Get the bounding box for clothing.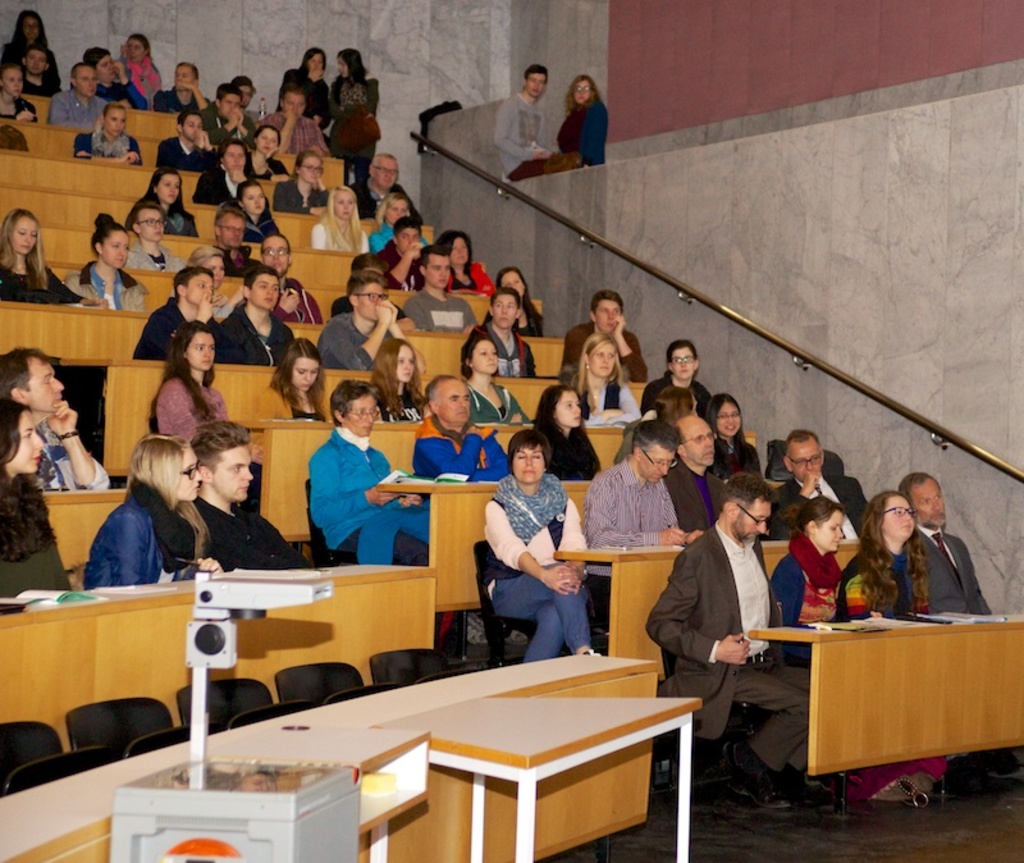
[x1=244, y1=210, x2=283, y2=246].
